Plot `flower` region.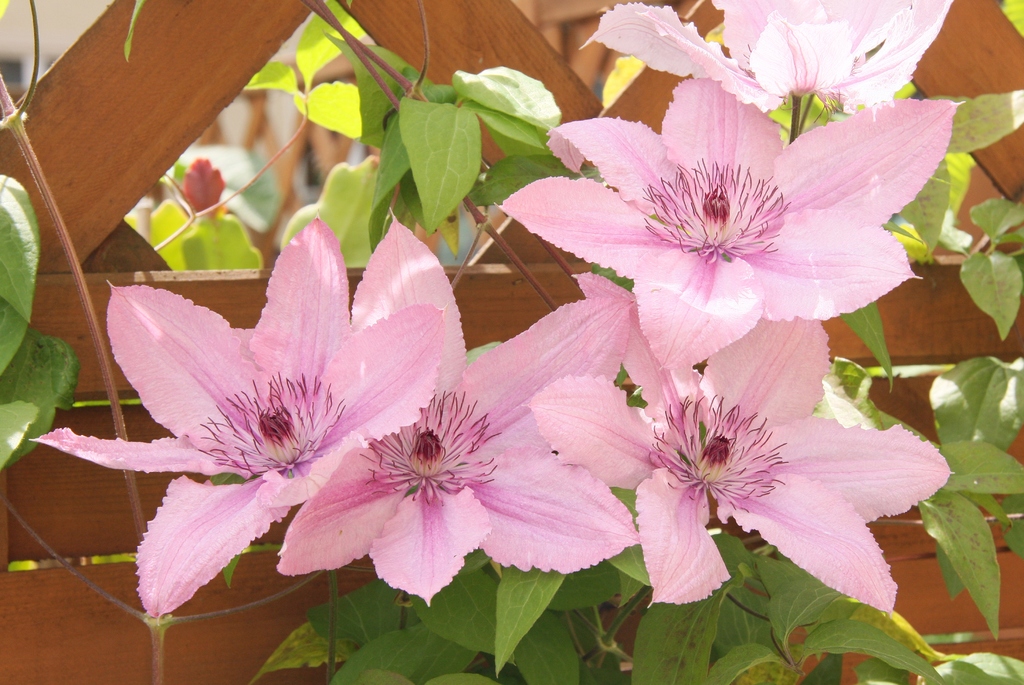
Plotted at bbox=[271, 215, 638, 602].
